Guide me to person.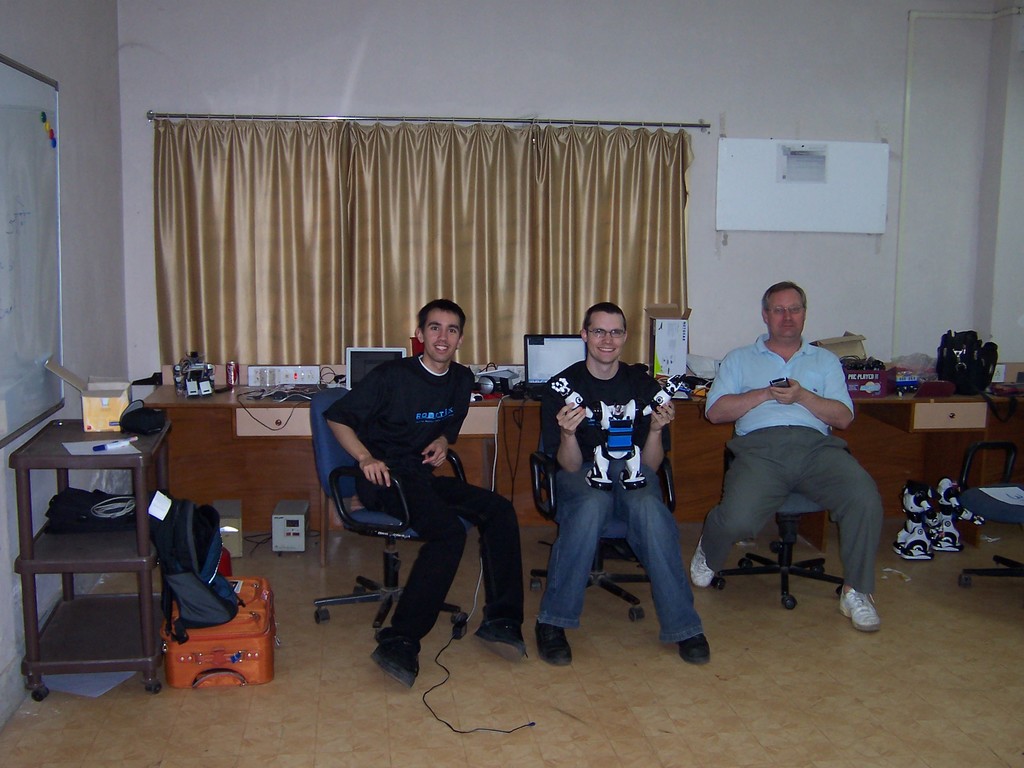
Guidance: <region>536, 313, 695, 649</region>.
